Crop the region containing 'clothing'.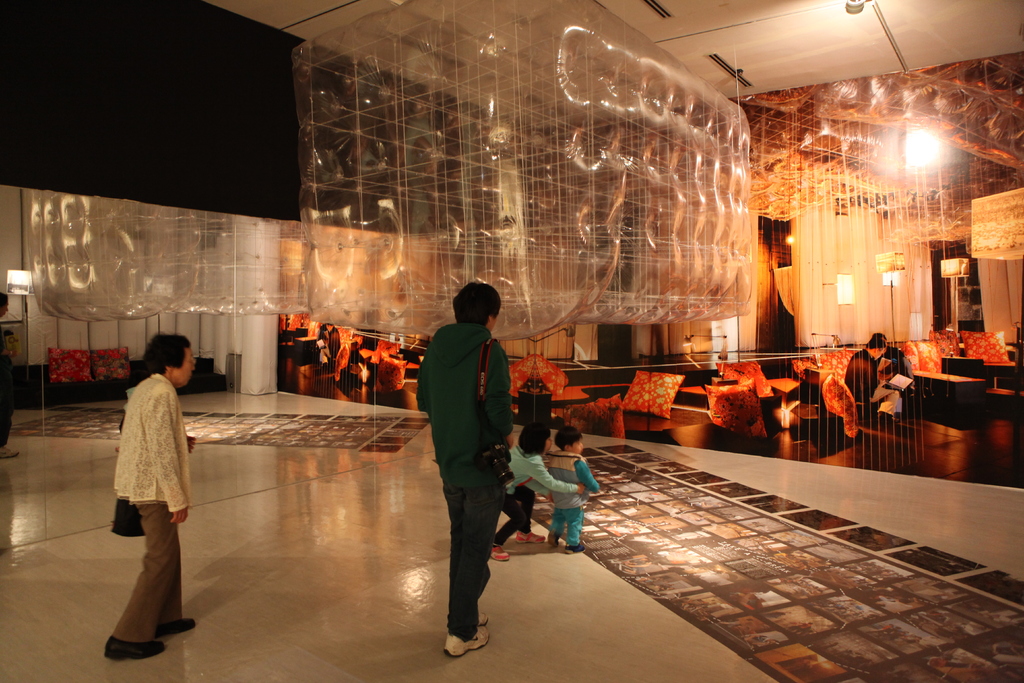
Crop region: detection(547, 448, 598, 546).
